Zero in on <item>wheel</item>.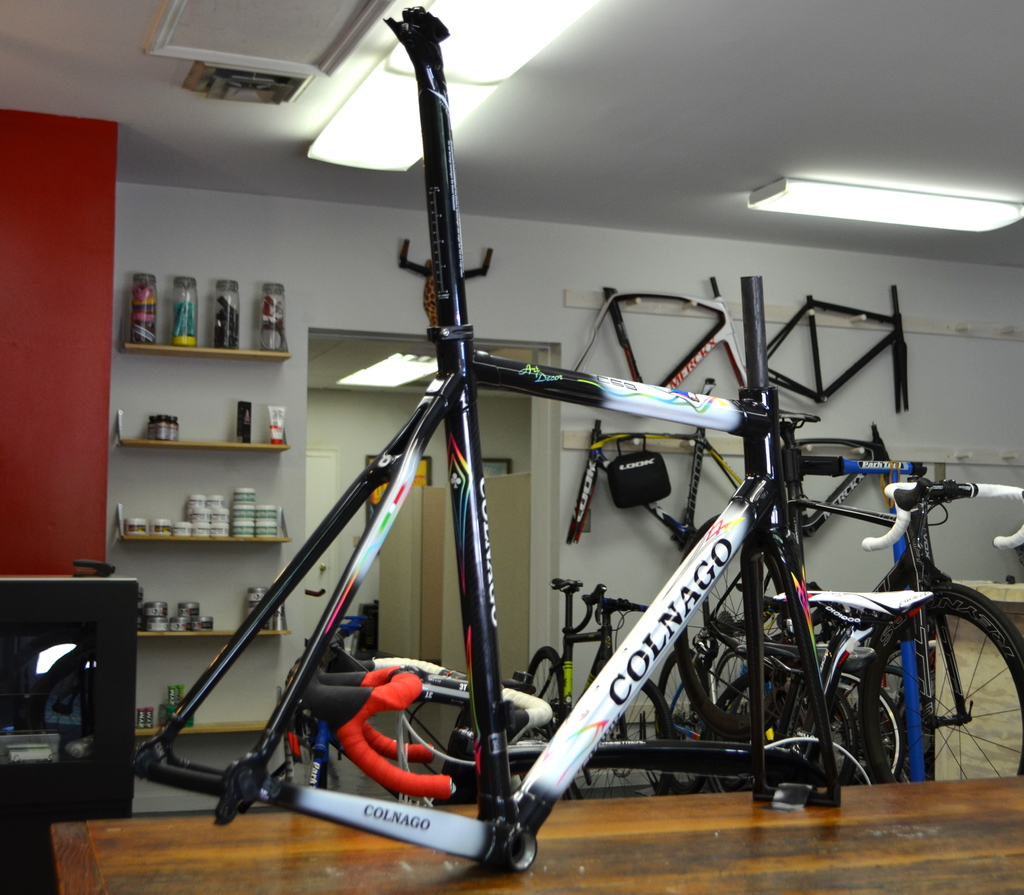
Zeroed in: 863 602 1009 782.
